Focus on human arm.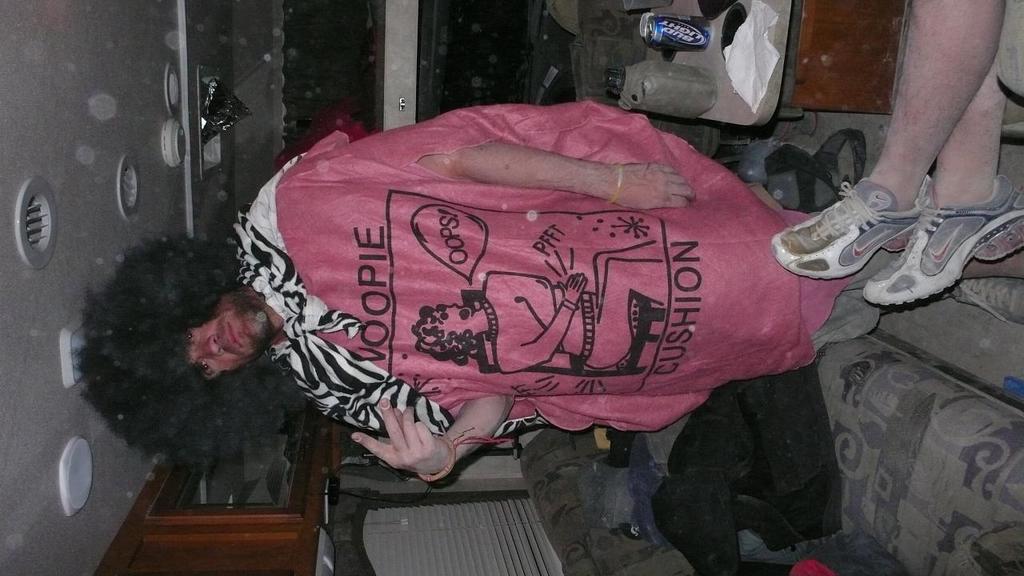
Focused at x1=496 y1=270 x2=587 y2=374.
